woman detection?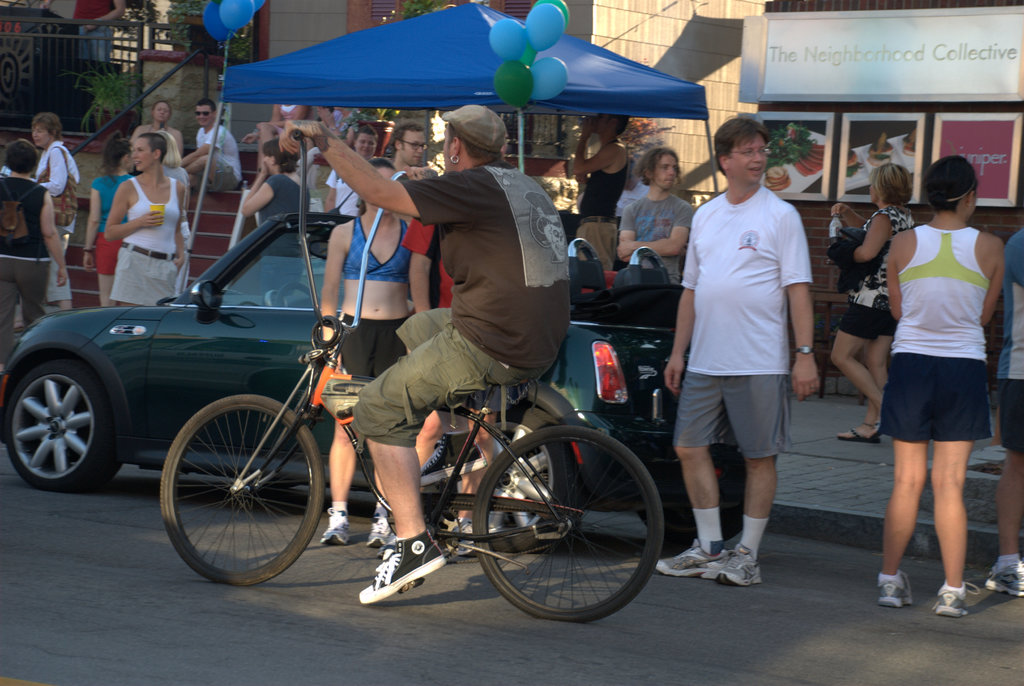
134/100/190/188
